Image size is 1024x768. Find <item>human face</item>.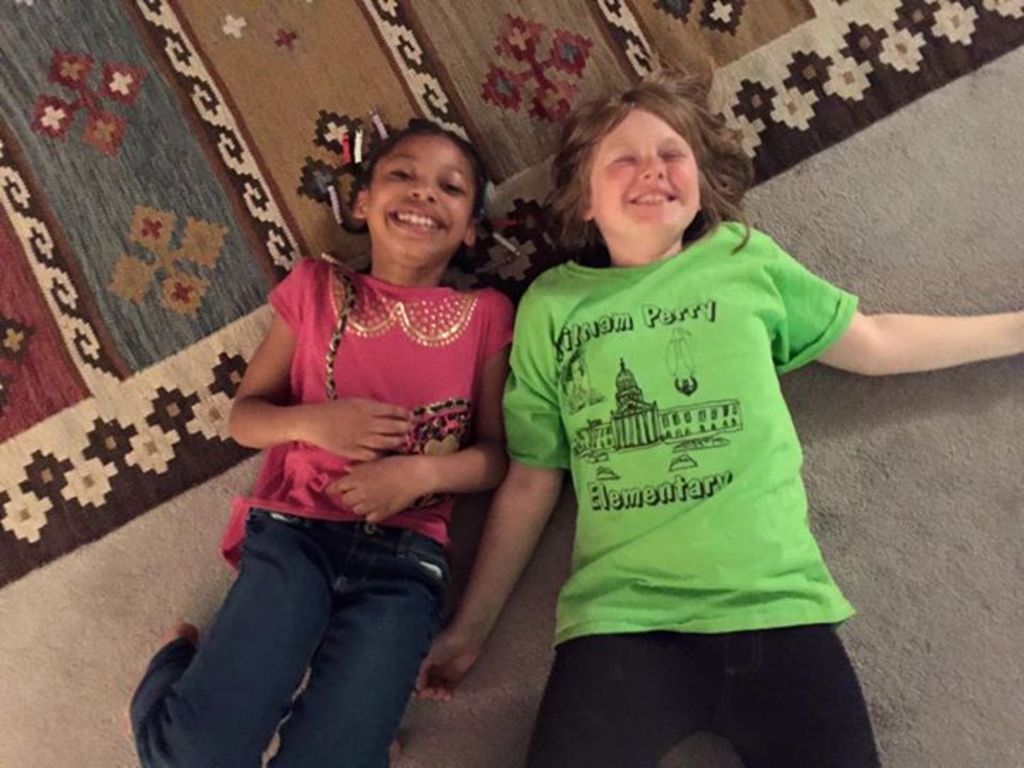
l=587, t=110, r=701, b=235.
